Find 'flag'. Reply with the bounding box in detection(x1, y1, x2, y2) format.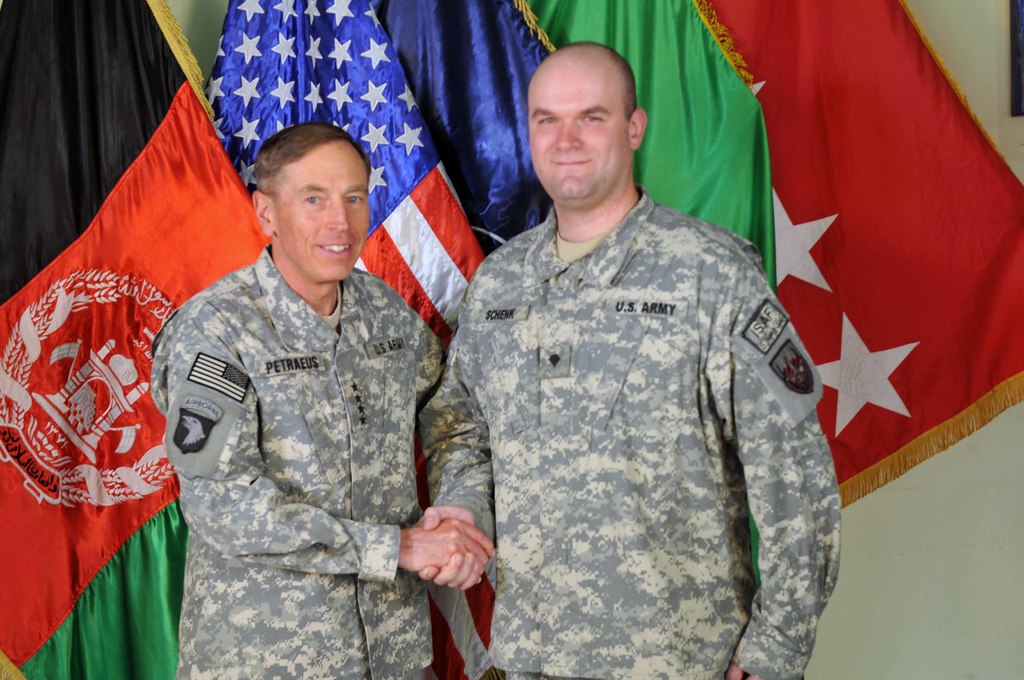
detection(698, 0, 1023, 509).
